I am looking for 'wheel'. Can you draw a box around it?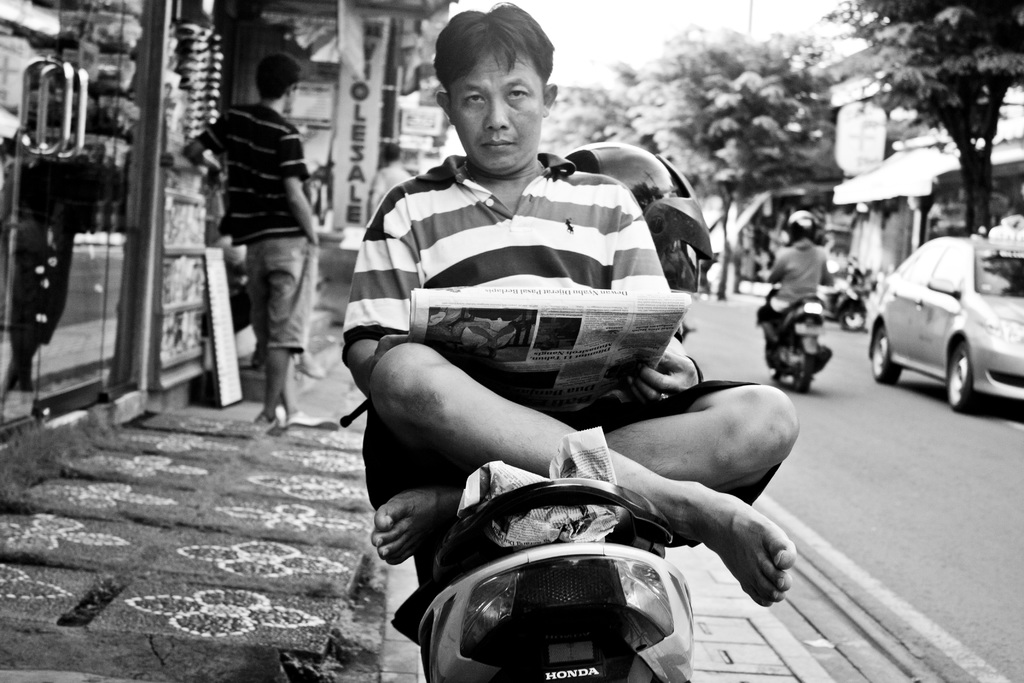
Sure, the bounding box is rect(794, 349, 813, 392).
